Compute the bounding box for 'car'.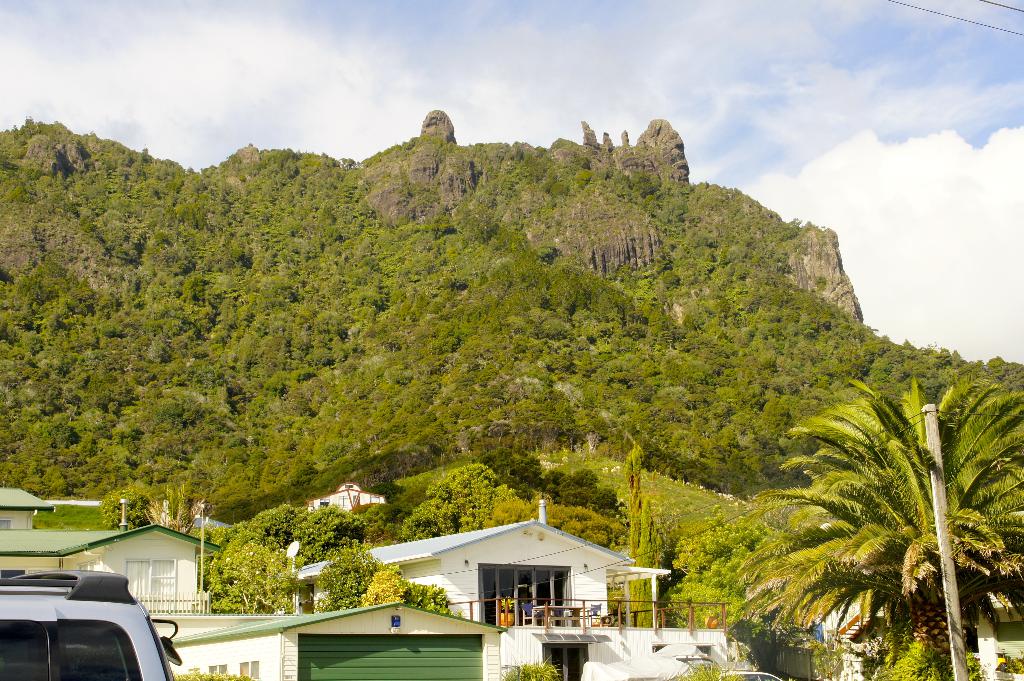
rect(1, 570, 171, 680).
